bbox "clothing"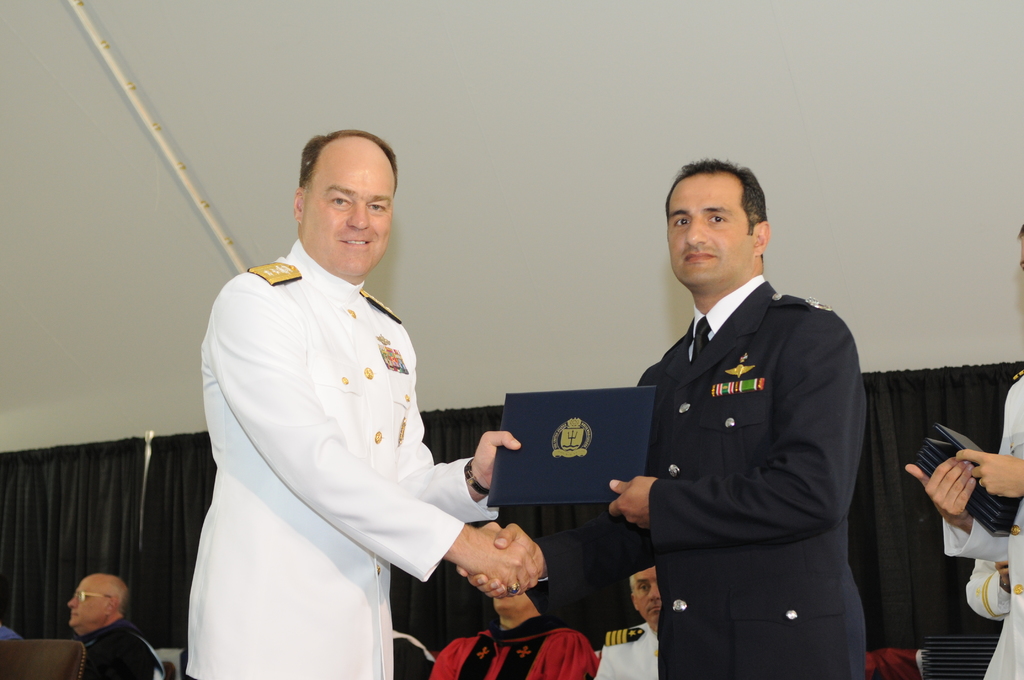
(172,241,503,679)
